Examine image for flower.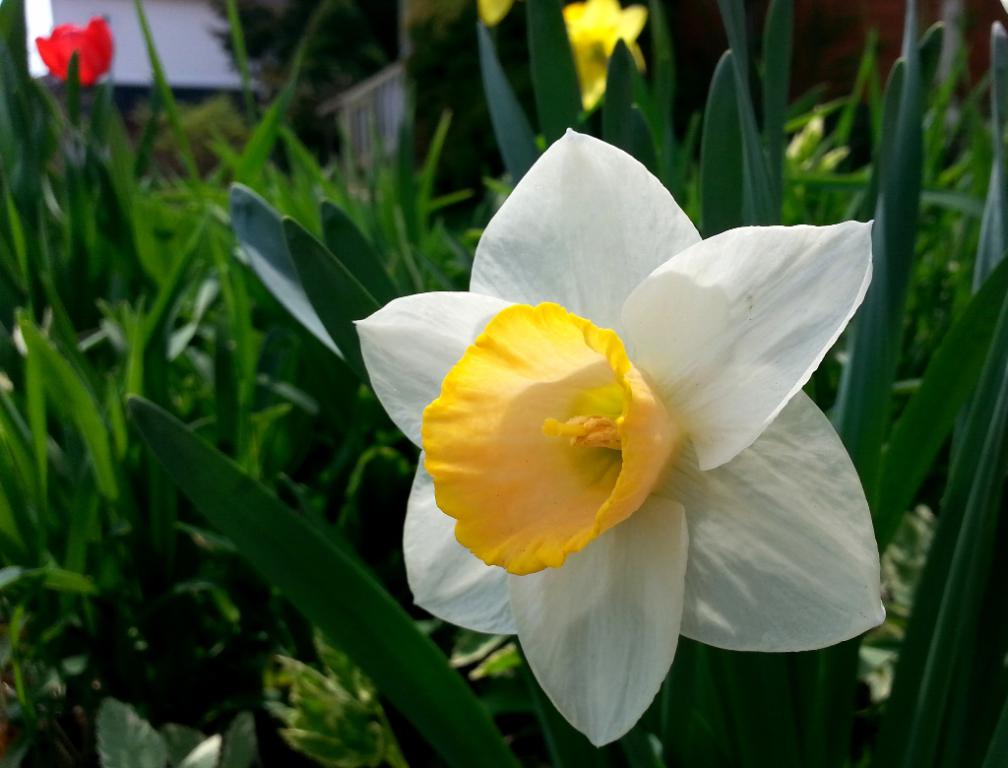
Examination result: detection(479, 0, 513, 26).
